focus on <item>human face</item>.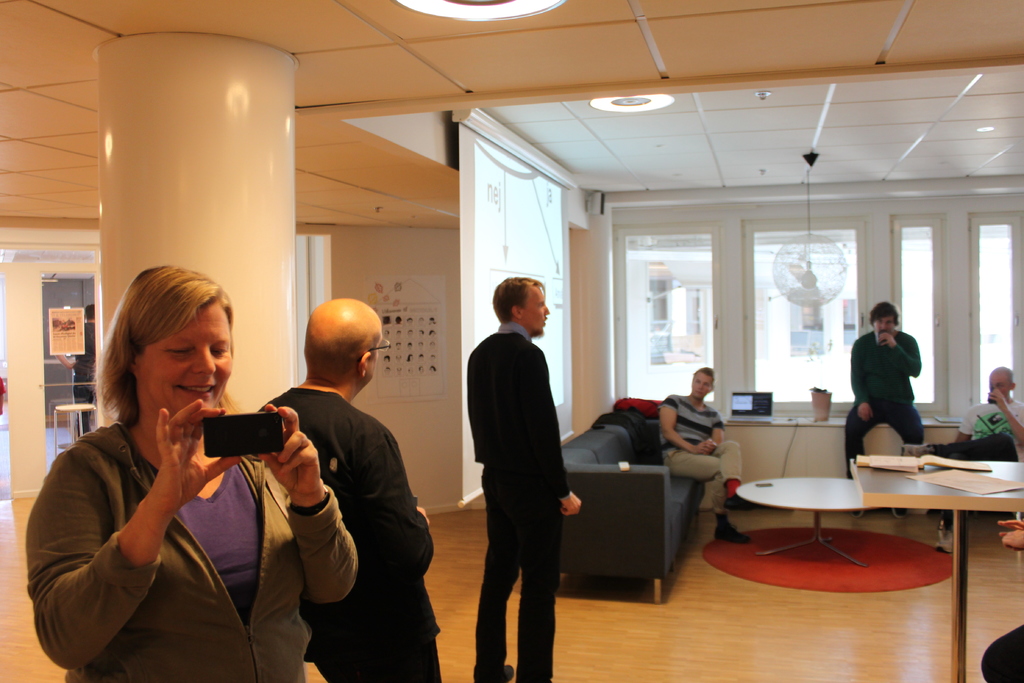
Focused at bbox=(874, 320, 893, 334).
